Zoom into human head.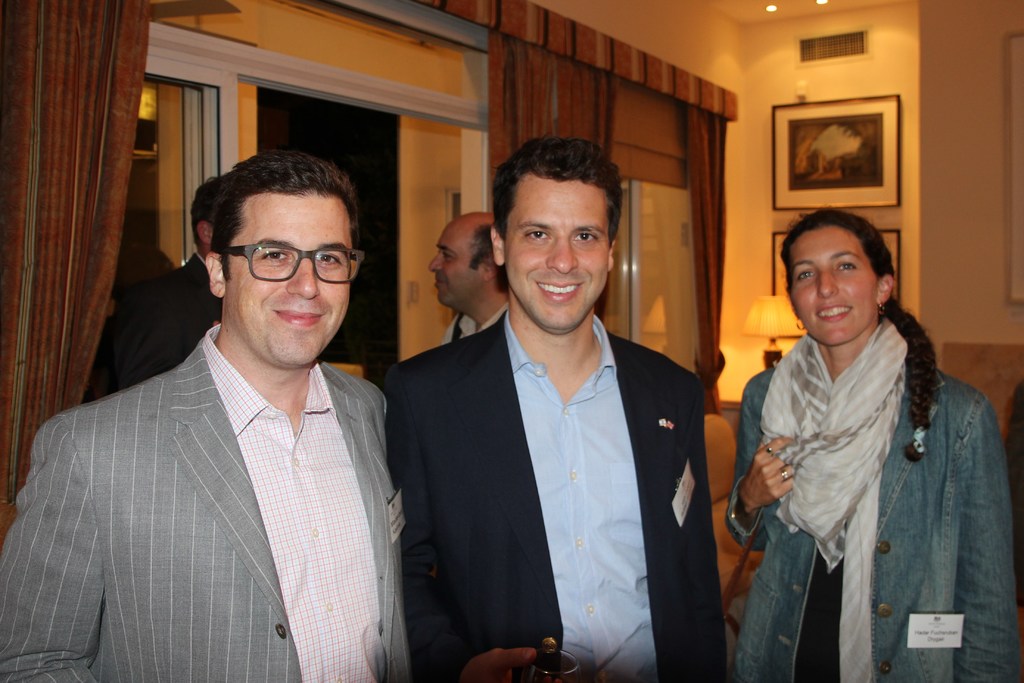
Zoom target: box=[426, 212, 506, 304].
